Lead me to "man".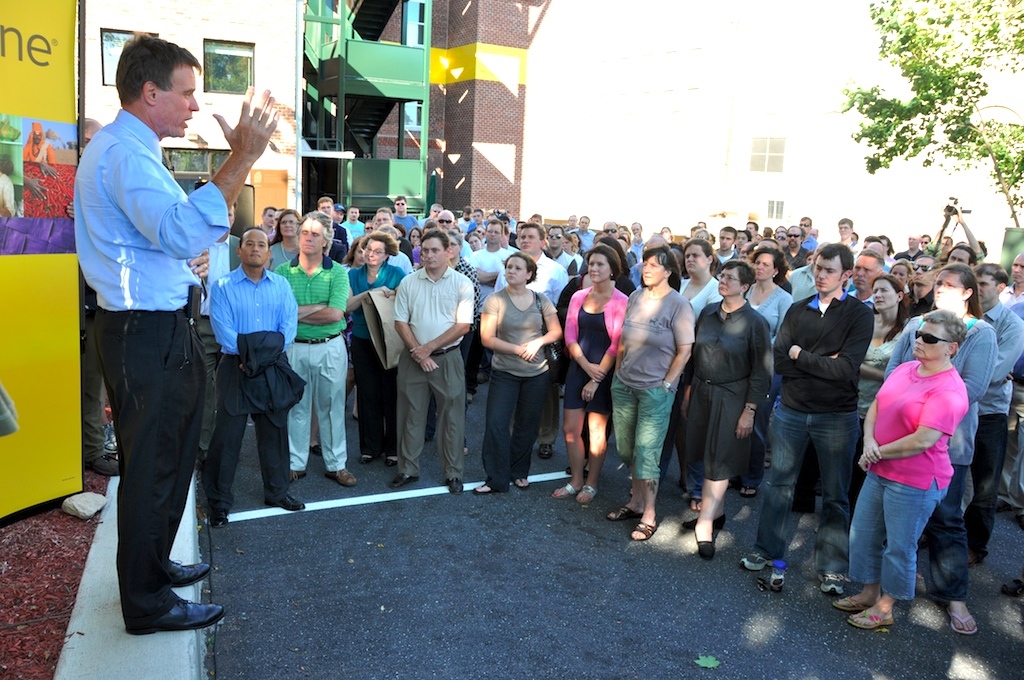
Lead to (left=602, top=221, right=620, bottom=240).
